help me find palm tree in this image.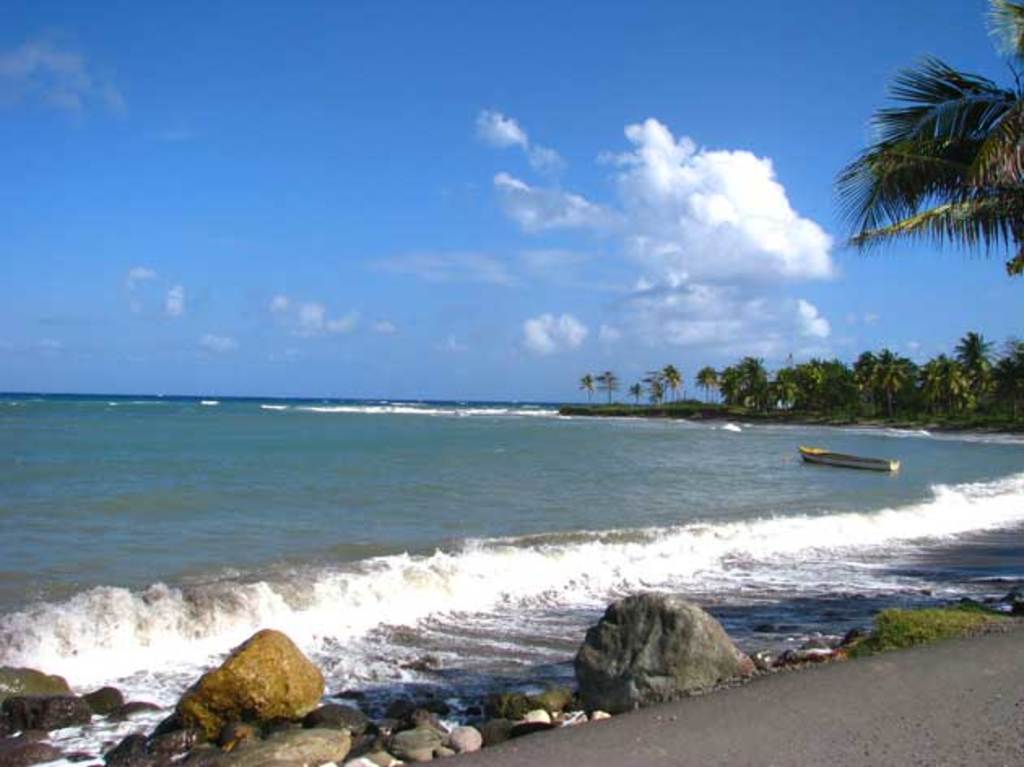
Found it: <region>597, 366, 616, 405</region>.
